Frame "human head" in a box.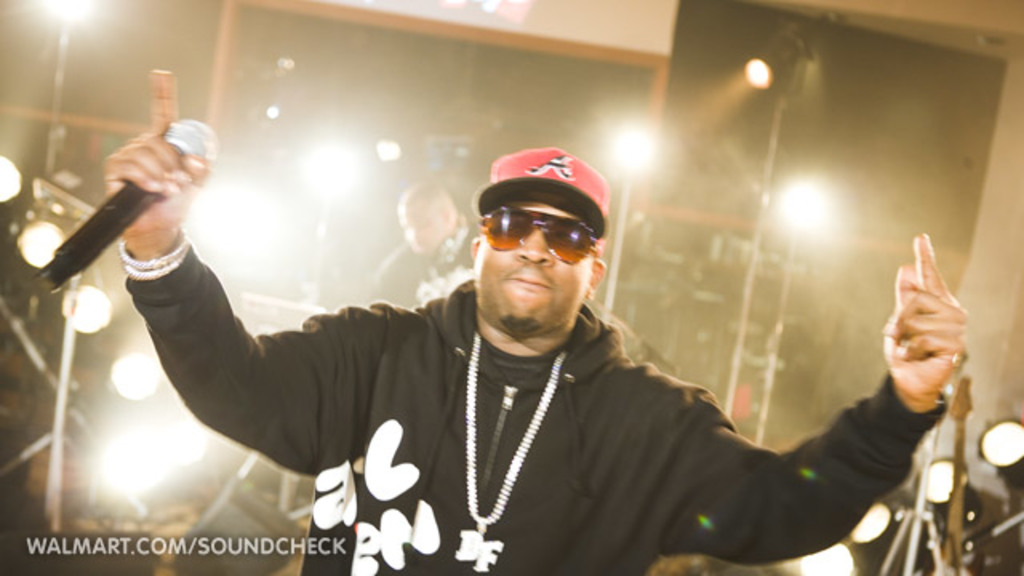
(395,178,459,261).
